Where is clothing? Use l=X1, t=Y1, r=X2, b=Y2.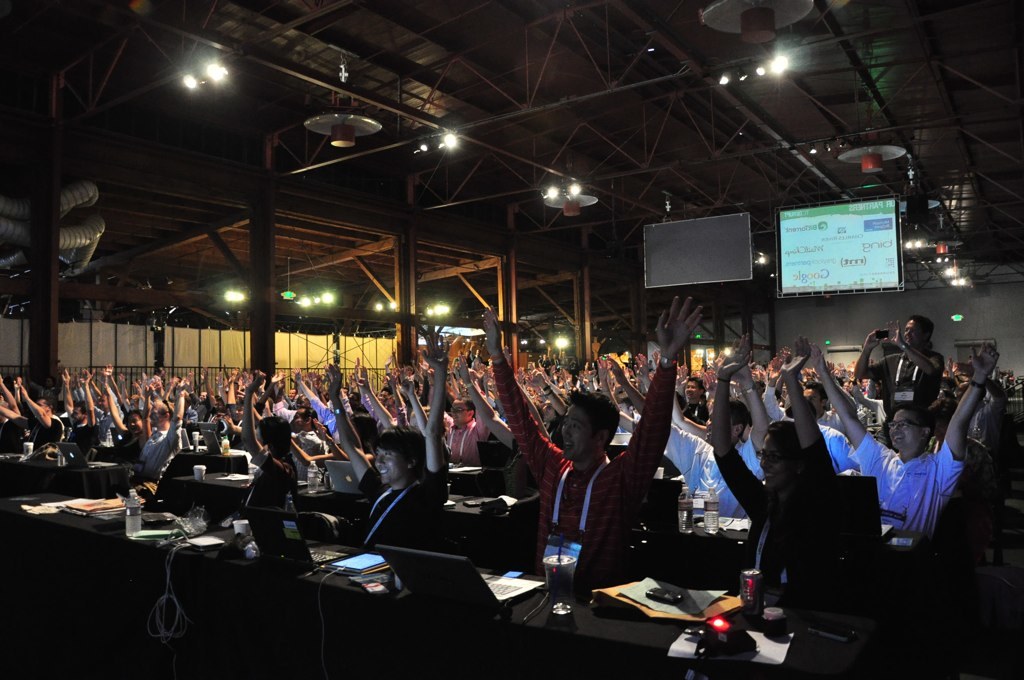
l=872, t=332, r=940, b=432.
